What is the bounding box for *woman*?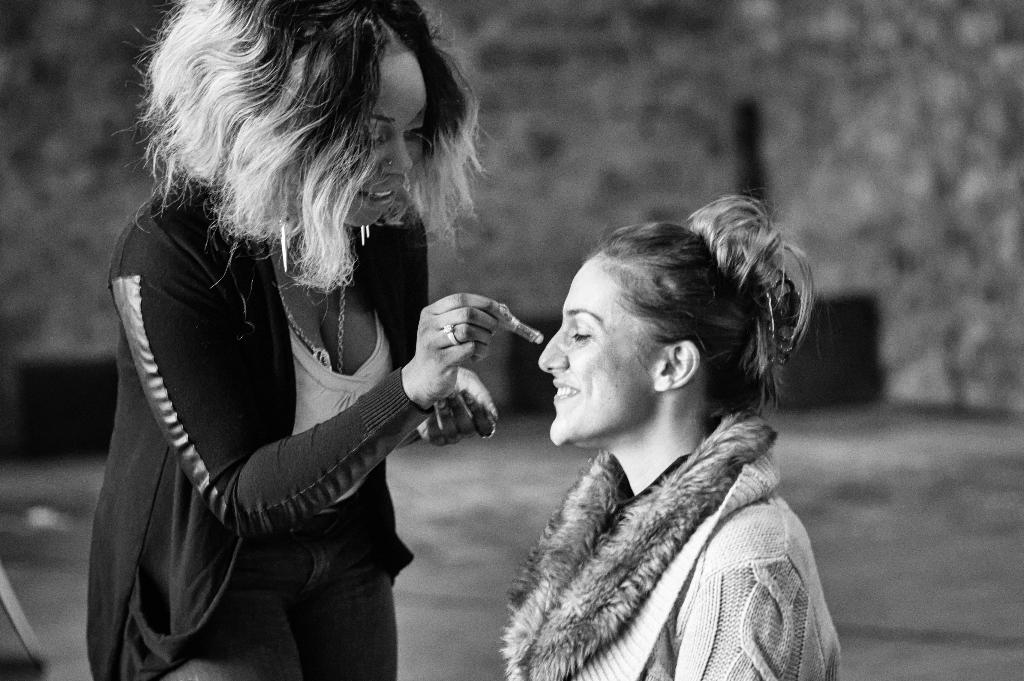
[x1=86, y1=14, x2=532, y2=677].
